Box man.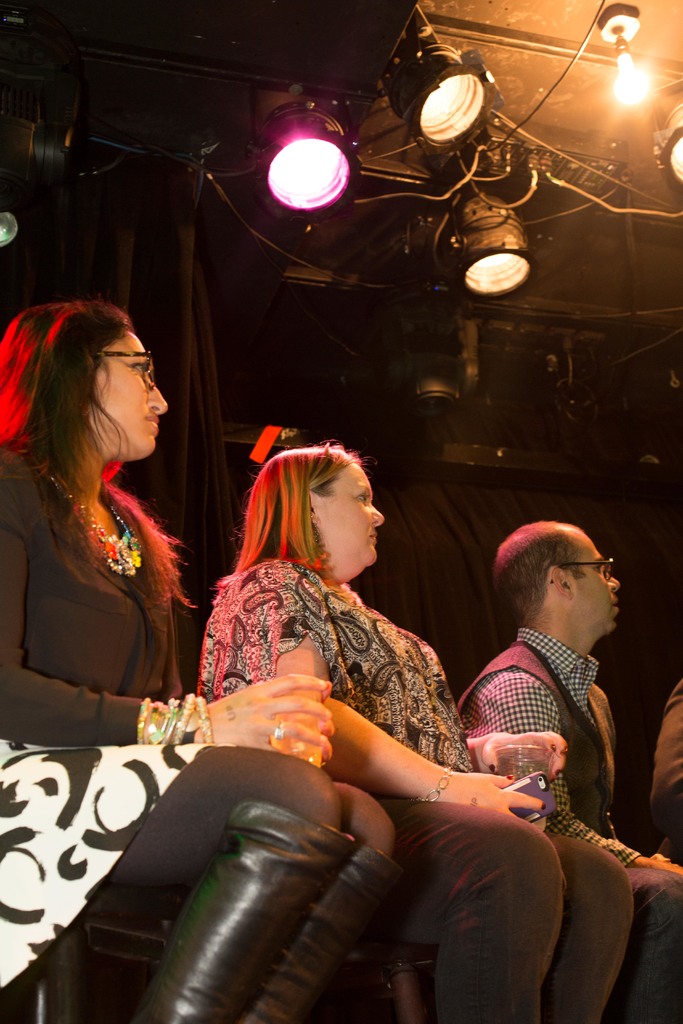
[left=450, top=514, right=682, bottom=1023].
